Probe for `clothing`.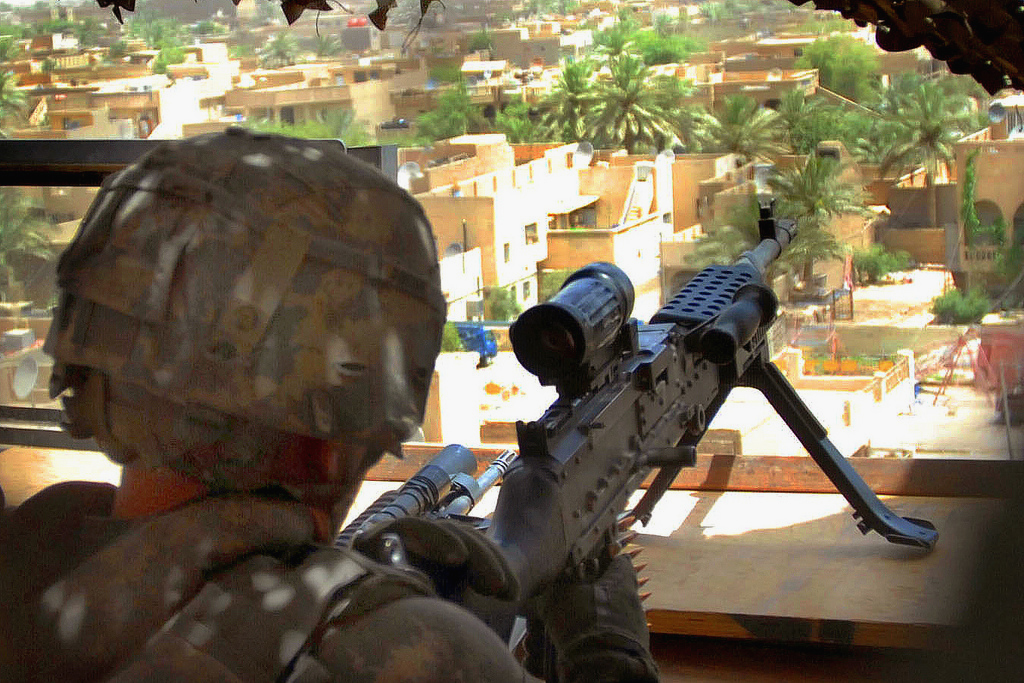
Probe result: (1,484,656,681).
